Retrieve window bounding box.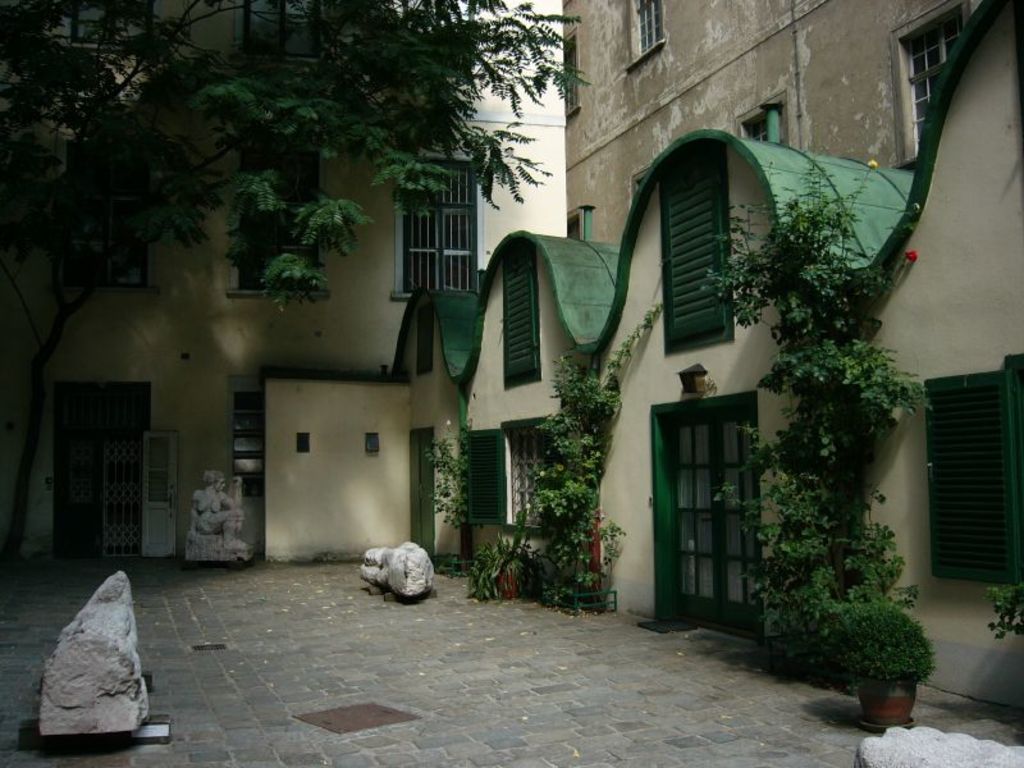
Bounding box: box=[392, 148, 485, 296].
